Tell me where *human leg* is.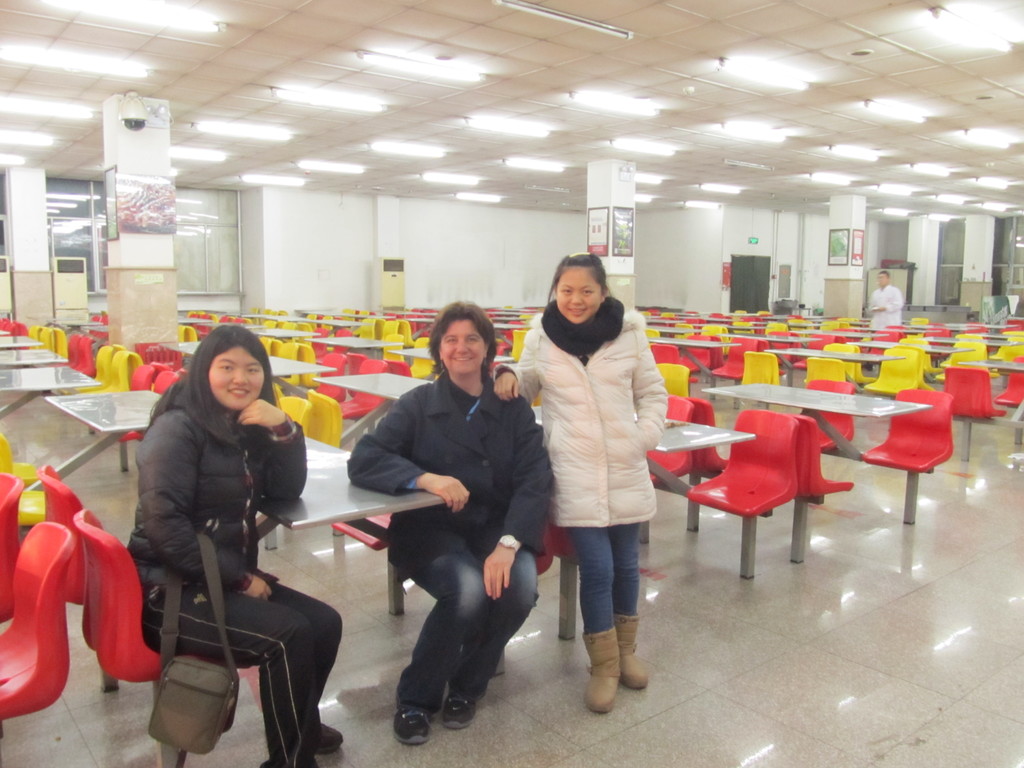
*human leg* is at [399,504,524,736].
